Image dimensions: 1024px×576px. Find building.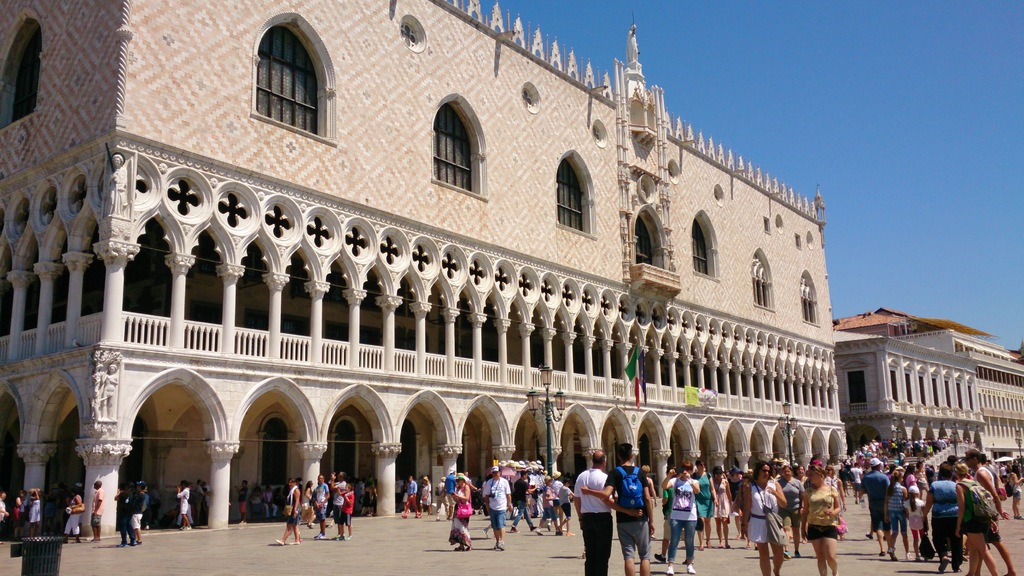
Rect(828, 308, 1023, 464).
